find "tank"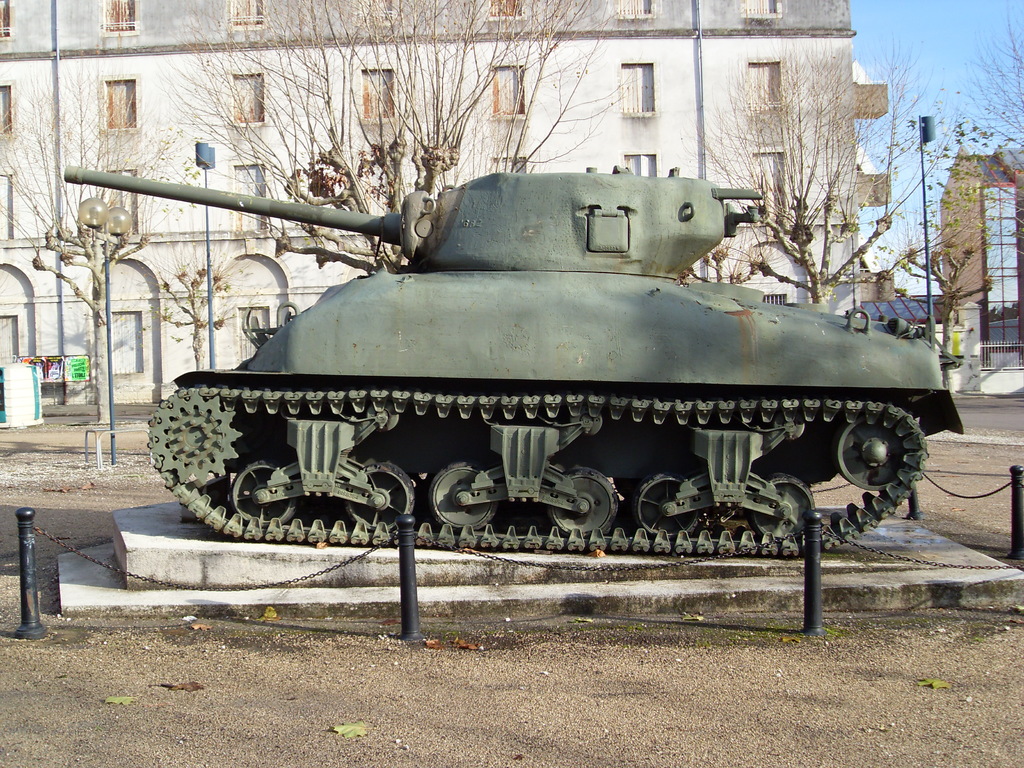
(left=65, top=114, right=966, bottom=557)
